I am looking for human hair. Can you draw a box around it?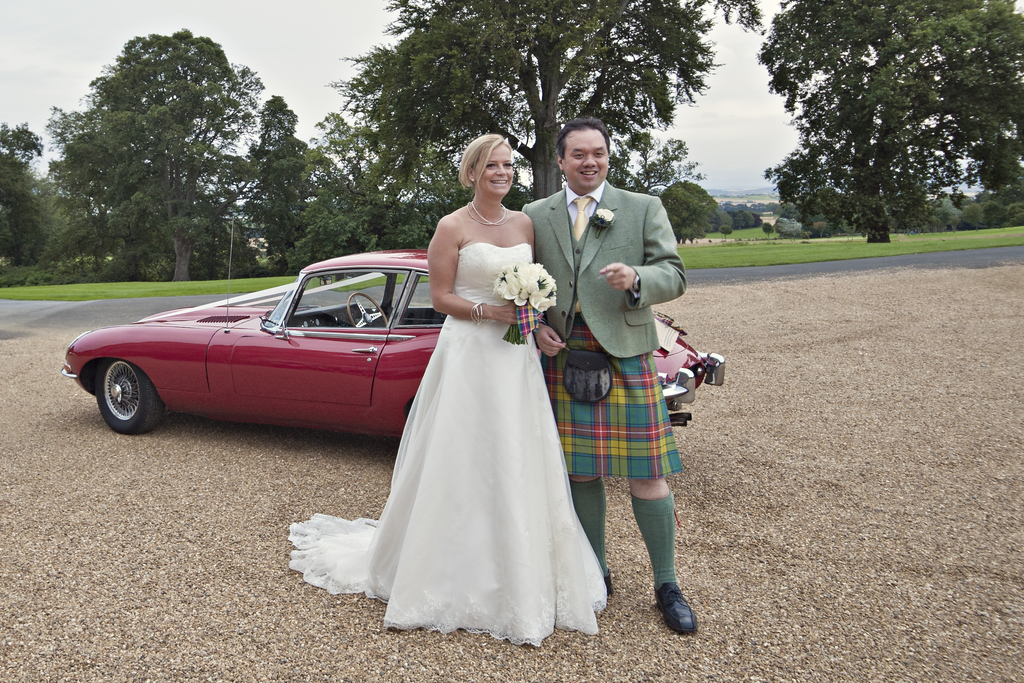
Sure, the bounding box is crop(554, 116, 611, 160).
